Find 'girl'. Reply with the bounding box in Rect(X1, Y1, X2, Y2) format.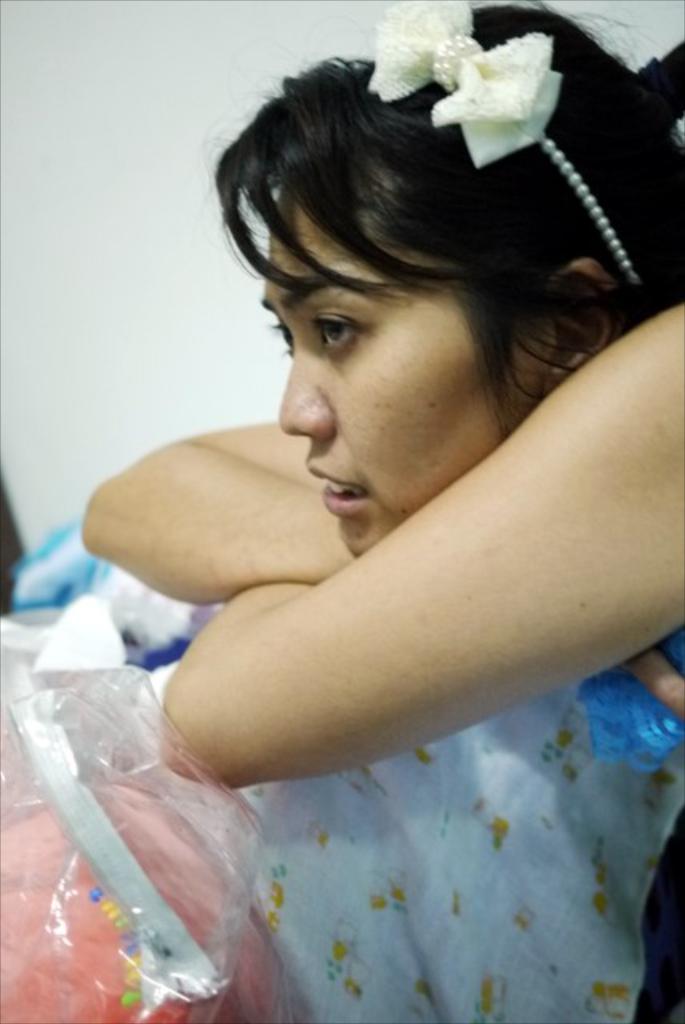
Rect(82, 0, 683, 1022).
